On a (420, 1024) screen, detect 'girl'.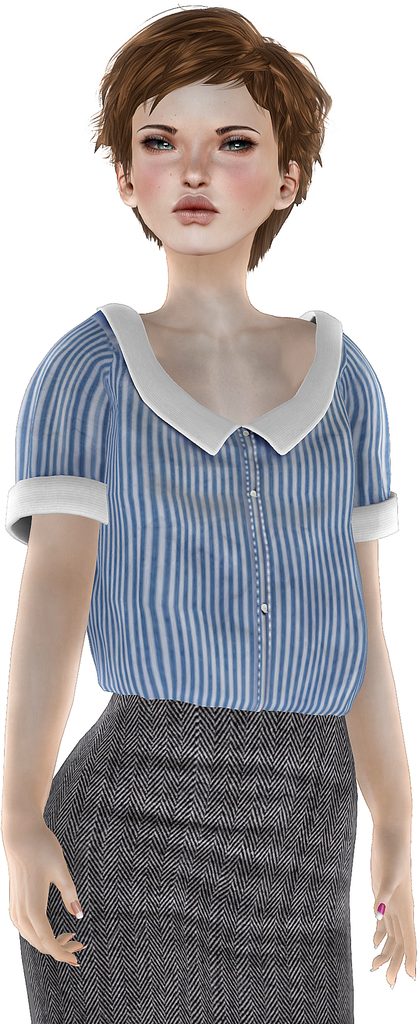
bbox=(0, 0, 419, 1023).
